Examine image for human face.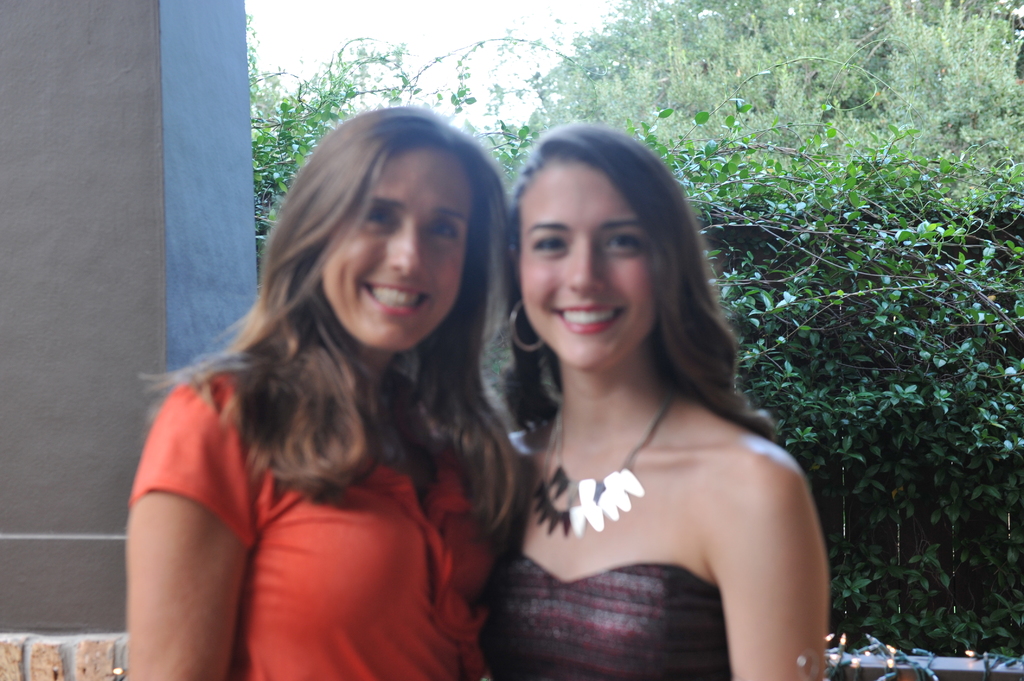
Examination result: left=322, top=156, right=474, bottom=349.
